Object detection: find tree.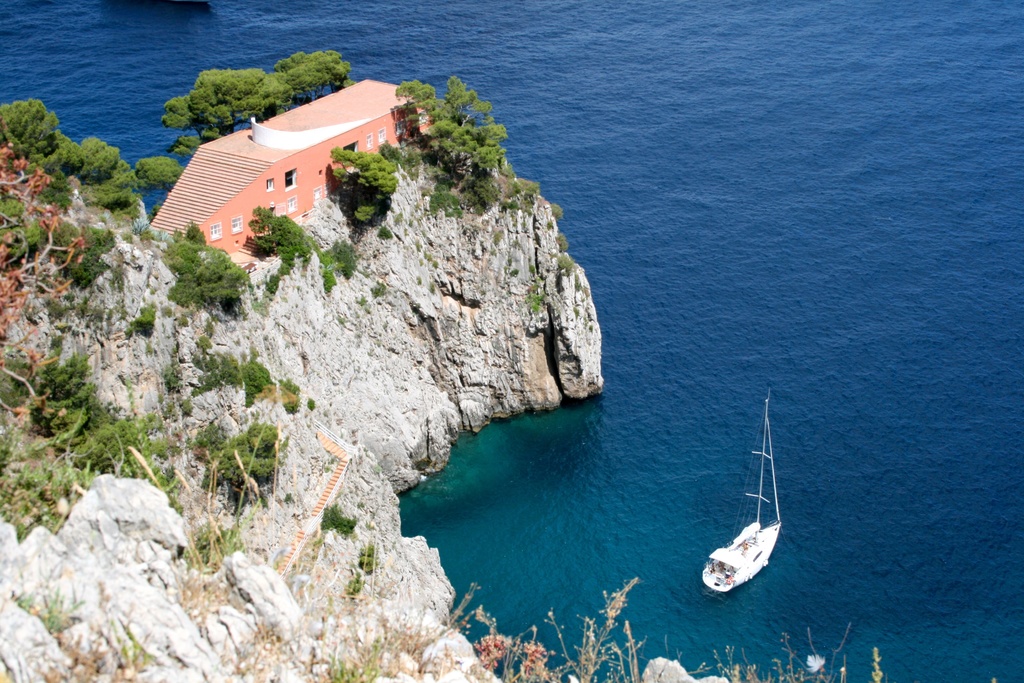
{"x1": 156, "y1": 214, "x2": 259, "y2": 313}.
